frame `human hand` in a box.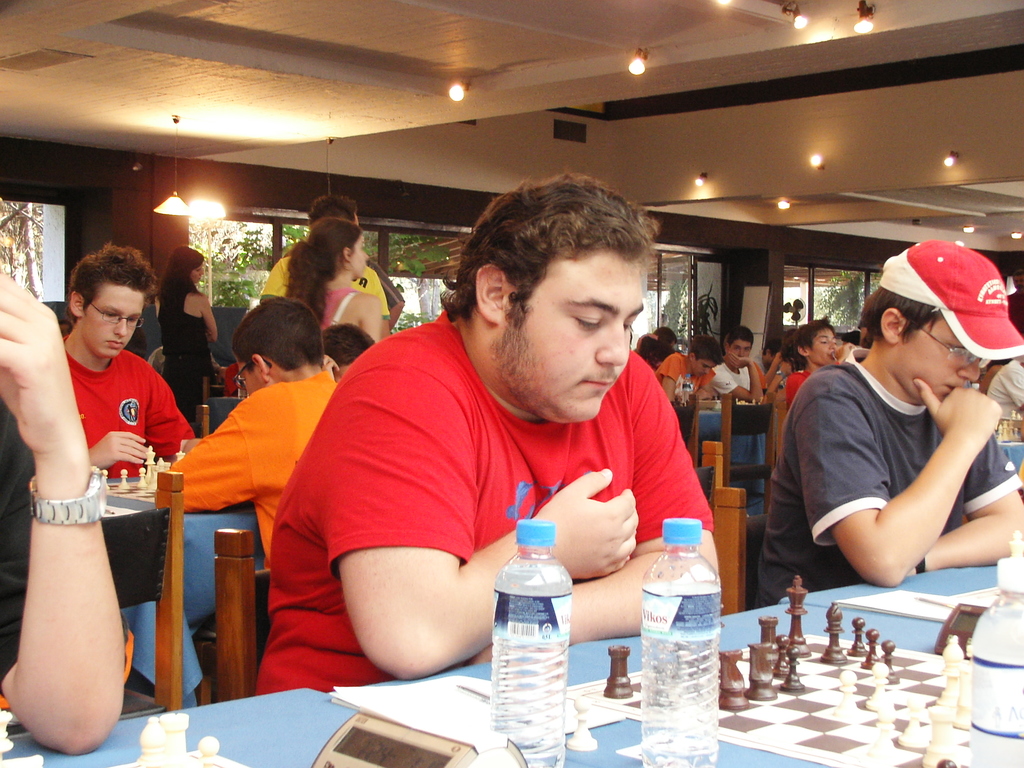
[left=0, top=271, right=88, bottom=456].
